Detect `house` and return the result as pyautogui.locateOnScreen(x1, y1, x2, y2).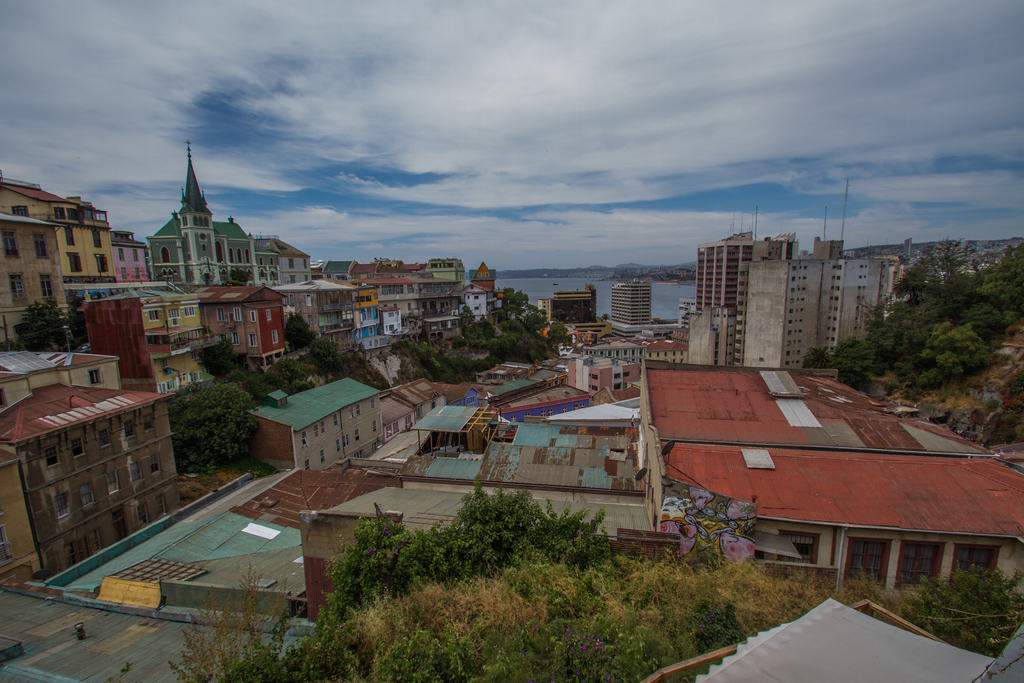
pyautogui.locateOnScreen(376, 375, 447, 440).
